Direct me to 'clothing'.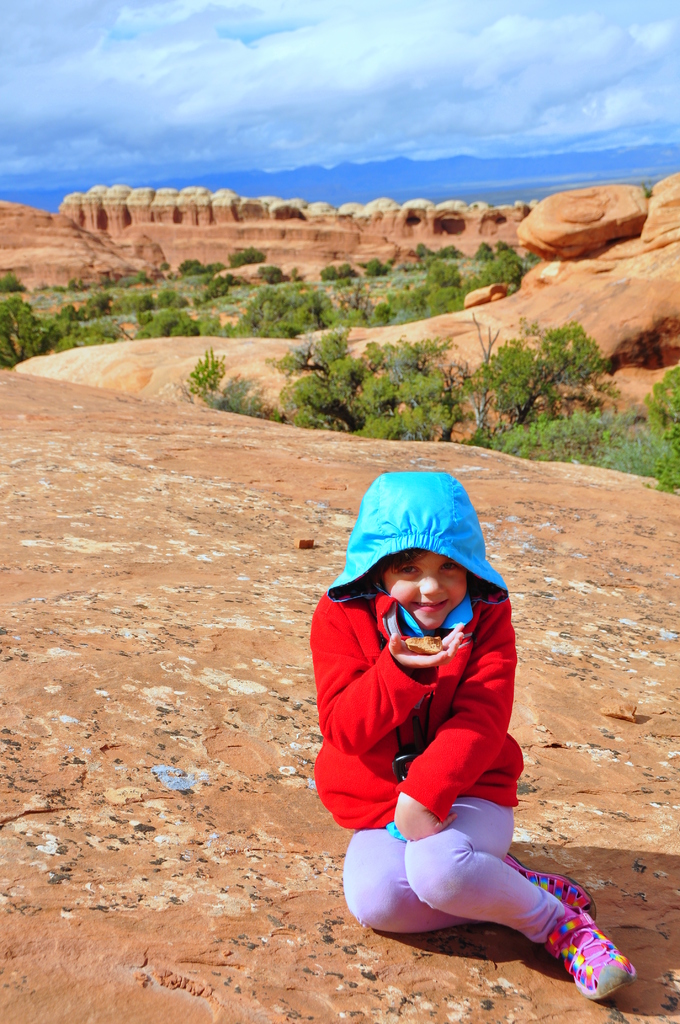
Direction: box=[316, 468, 544, 955].
